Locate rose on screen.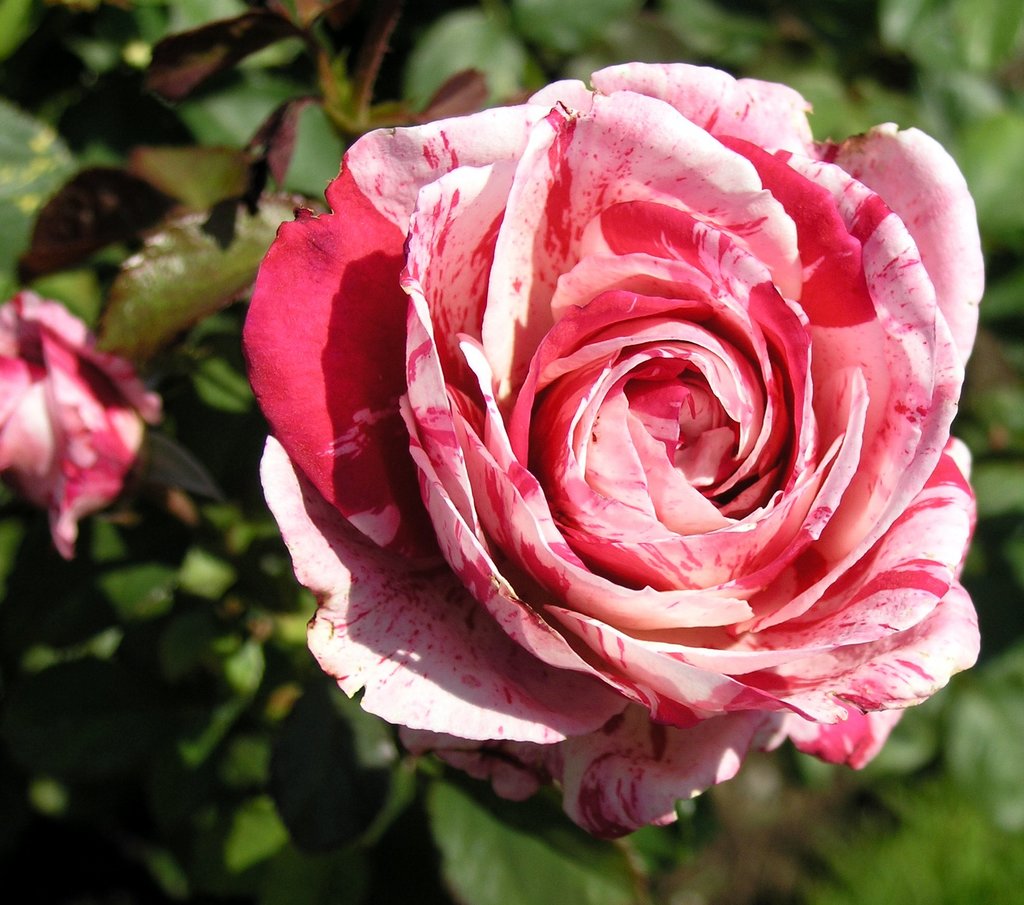
On screen at Rect(240, 63, 982, 844).
